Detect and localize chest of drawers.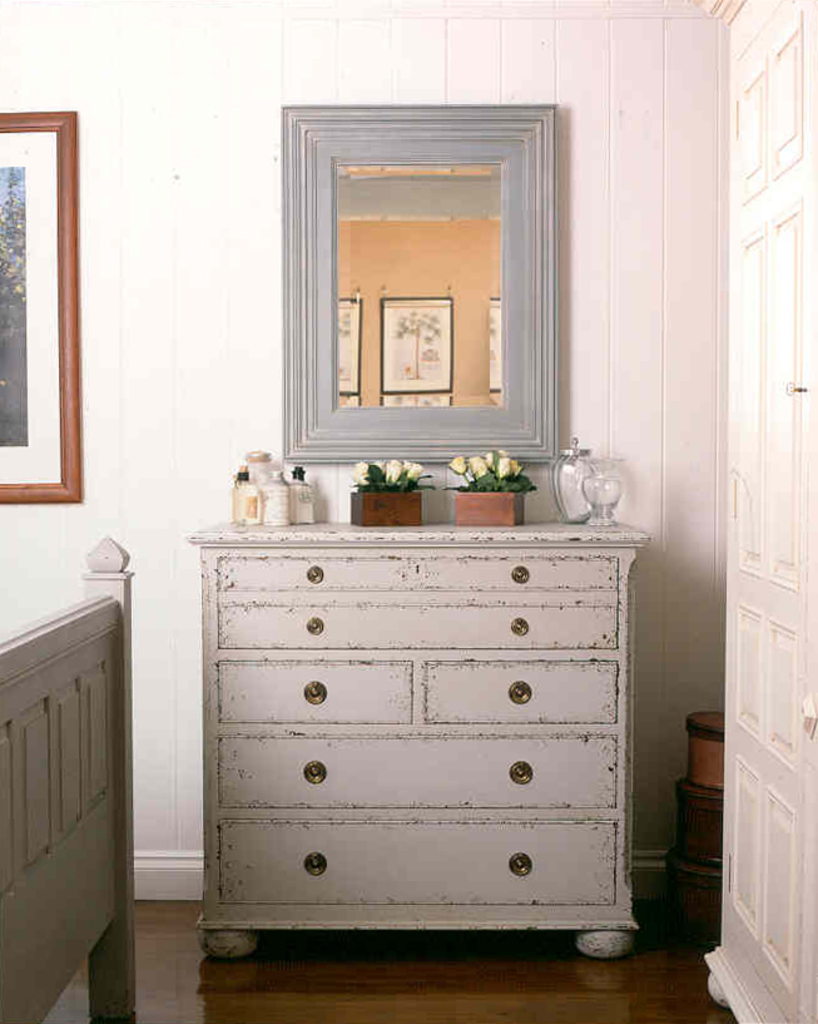
Localized at 187:519:653:960.
